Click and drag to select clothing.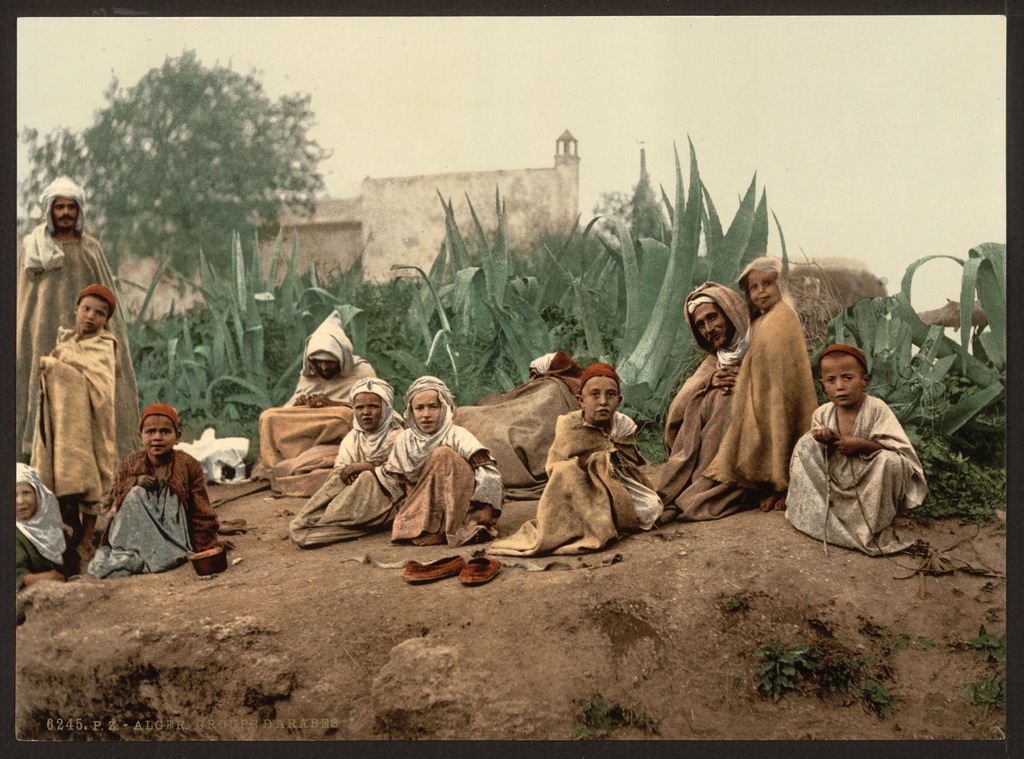
Selection: left=483, top=403, right=653, bottom=559.
